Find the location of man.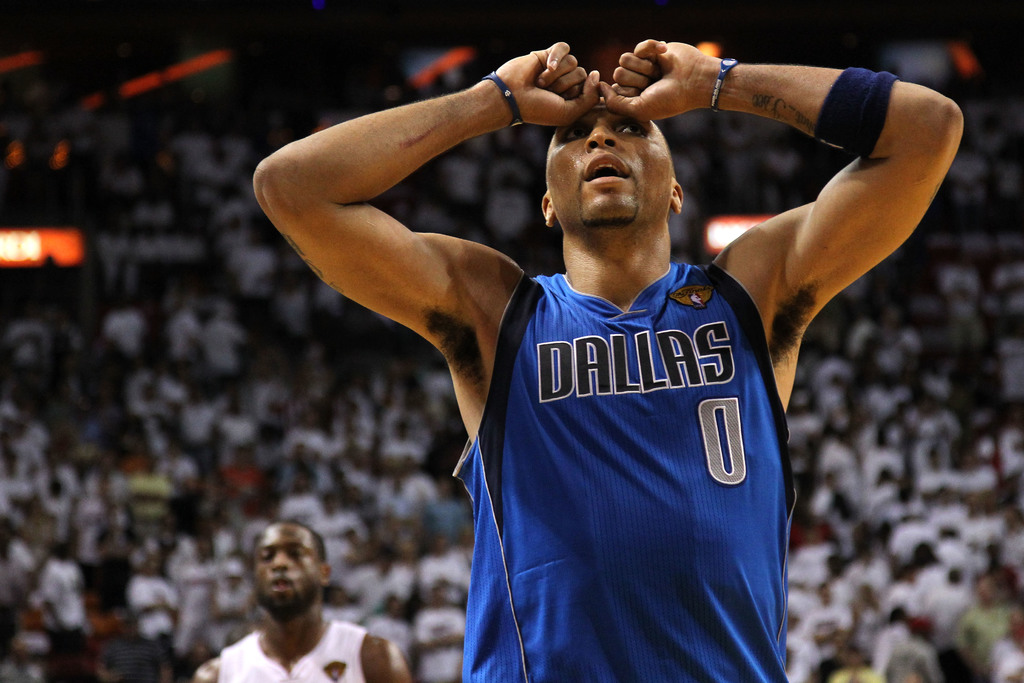
Location: 192, 518, 417, 682.
